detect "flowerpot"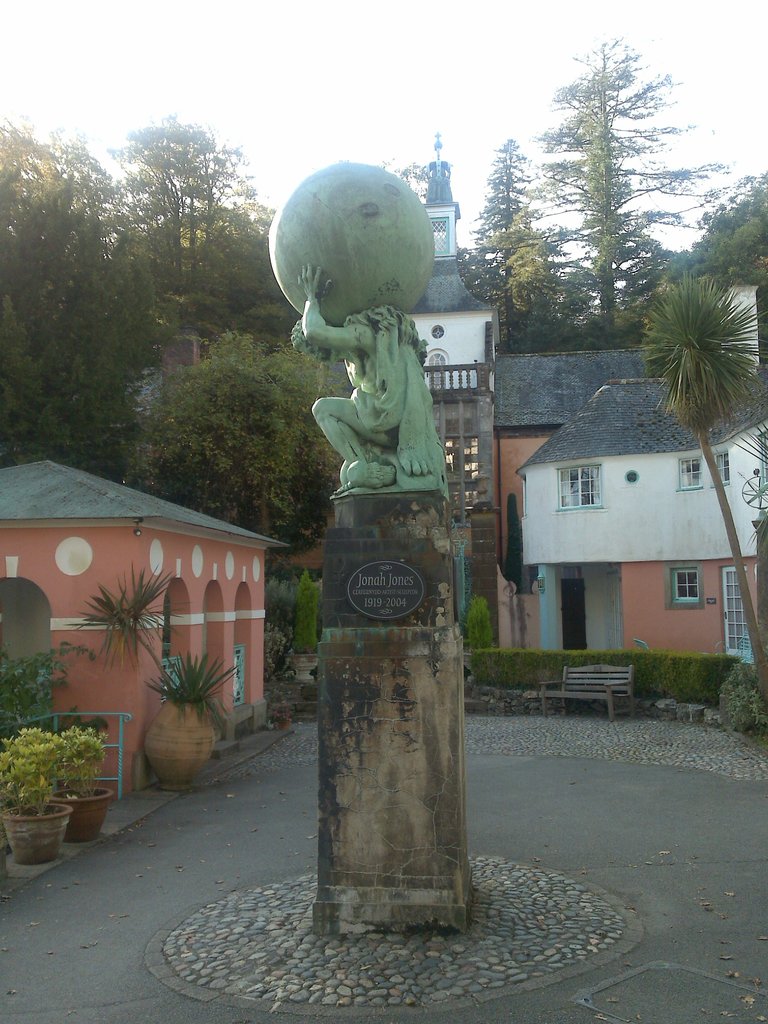
crop(1, 804, 72, 867)
